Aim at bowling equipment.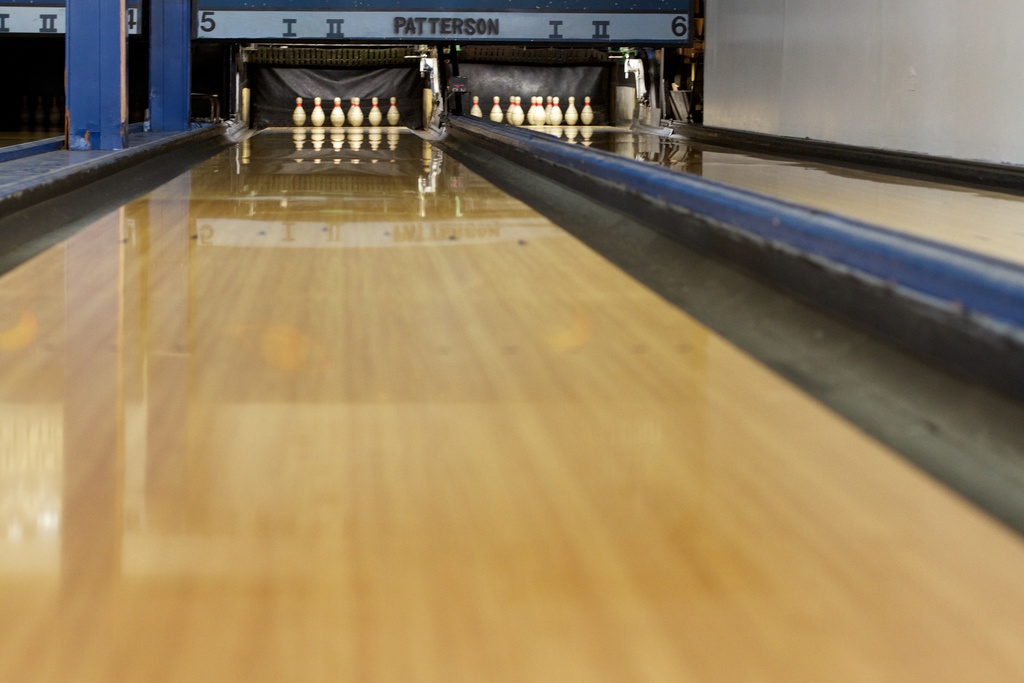
Aimed at [563,94,576,125].
